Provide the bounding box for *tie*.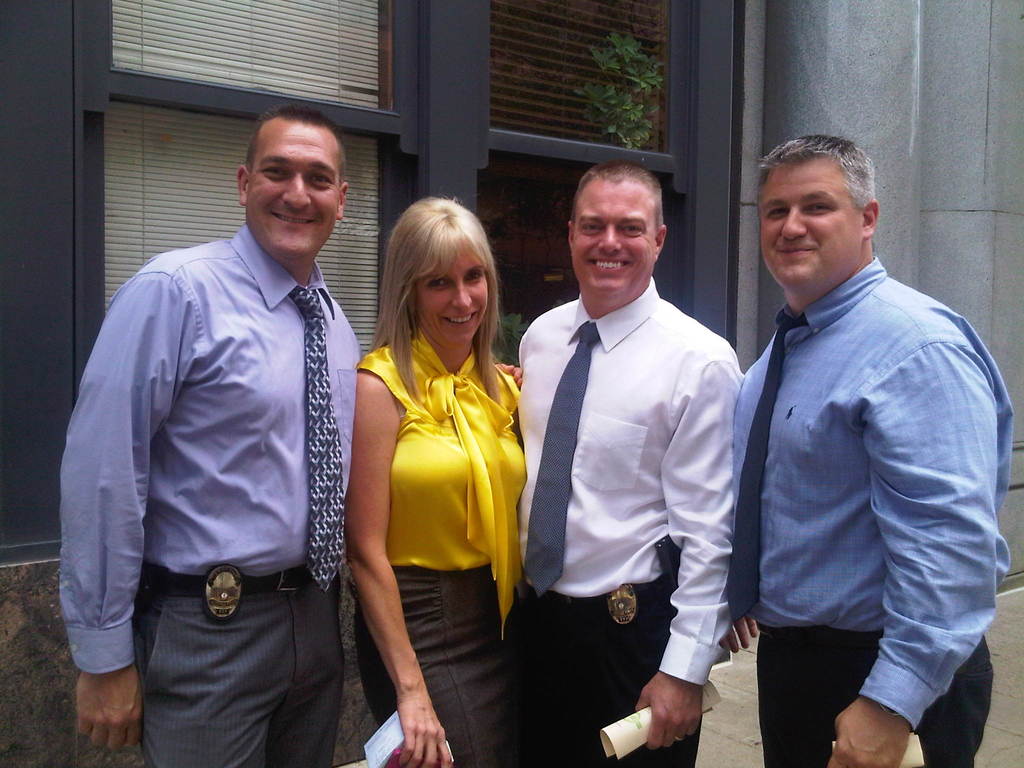
crop(523, 326, 598, 595).
